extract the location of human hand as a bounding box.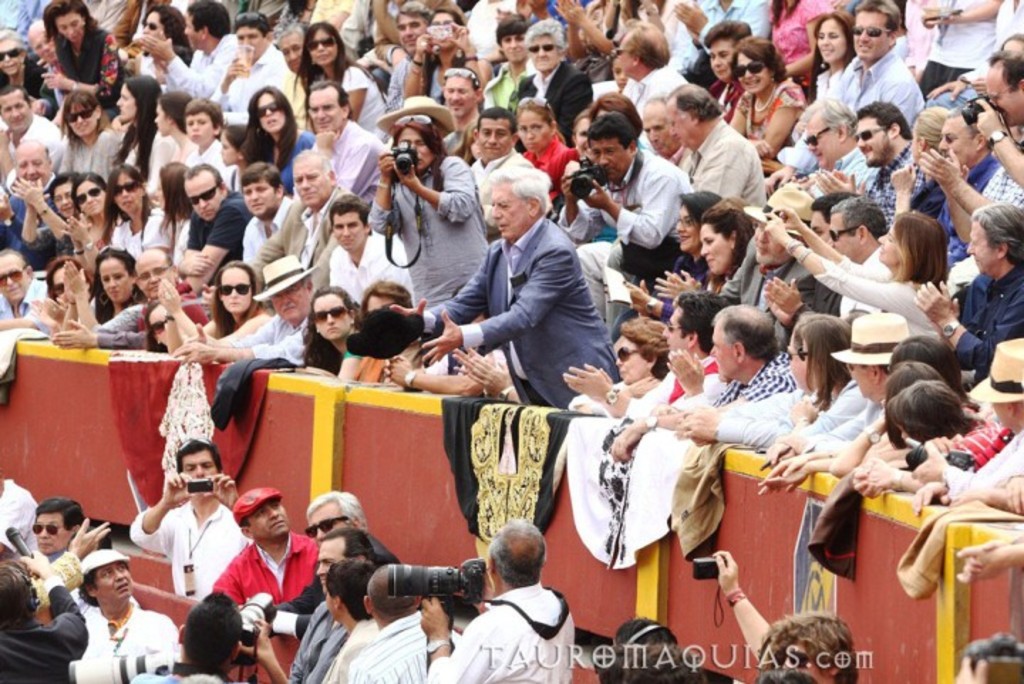
bbox=(560, 364, 613, 400).
